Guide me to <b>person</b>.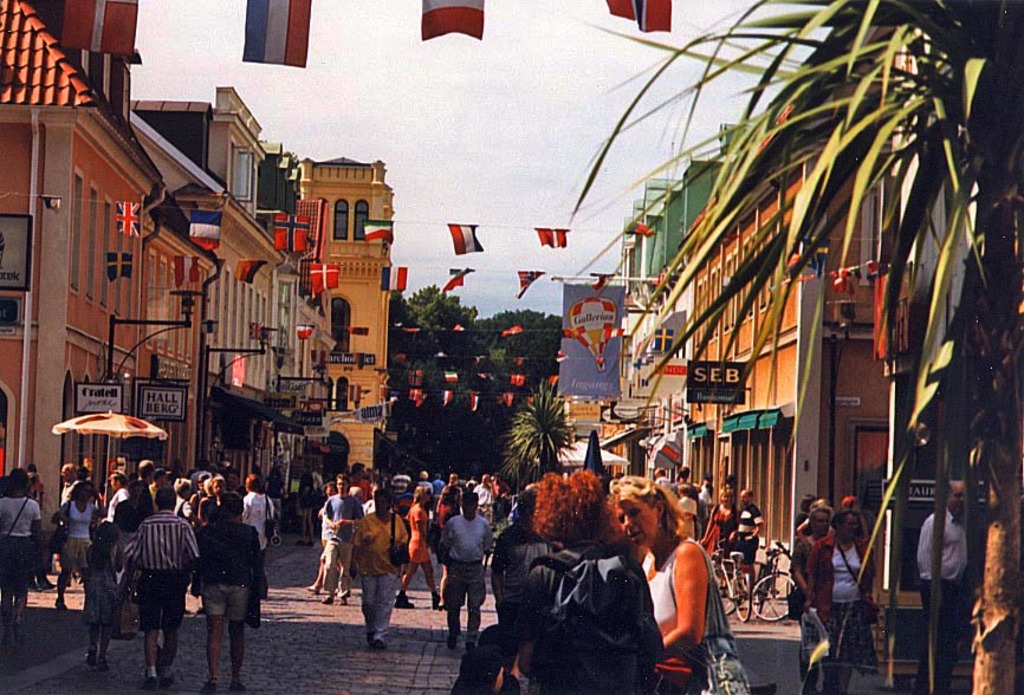
Guidance: (left=51, top=480, right=109, bottom=610).
